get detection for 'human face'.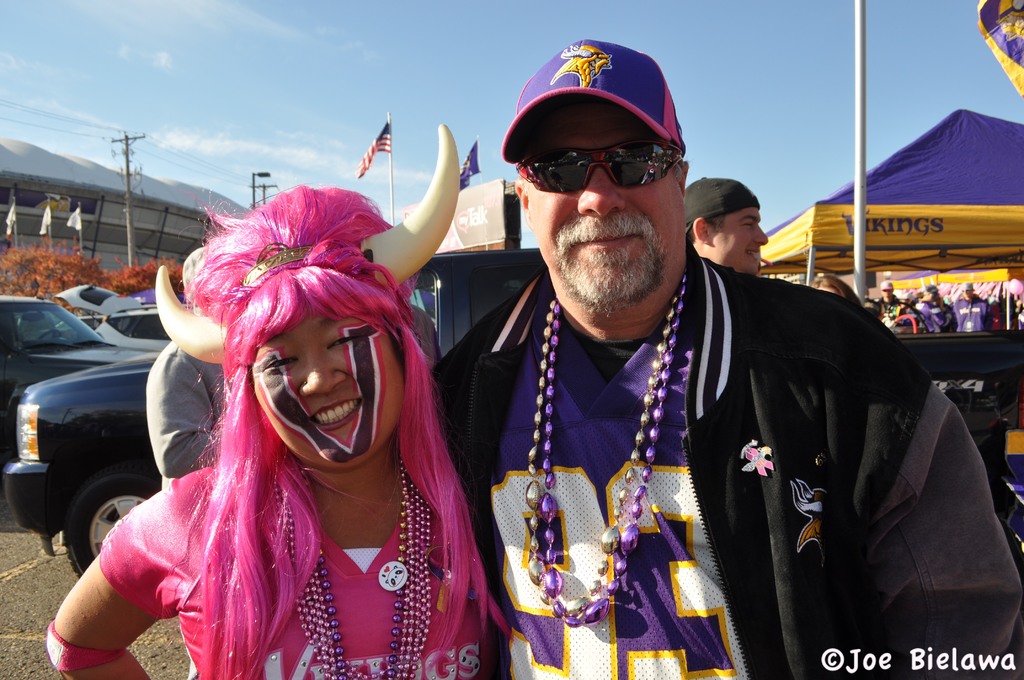
Detection: region(251, 310, 408, 466).
